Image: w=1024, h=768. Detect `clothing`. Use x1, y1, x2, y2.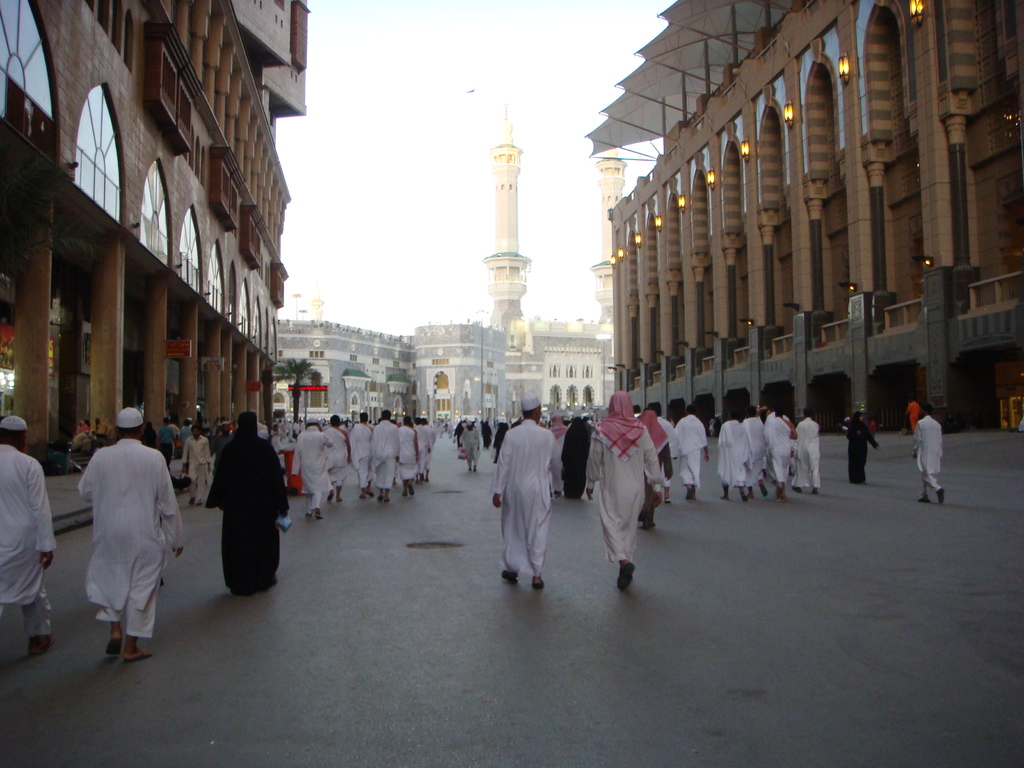
490, 420, 559, 574.
